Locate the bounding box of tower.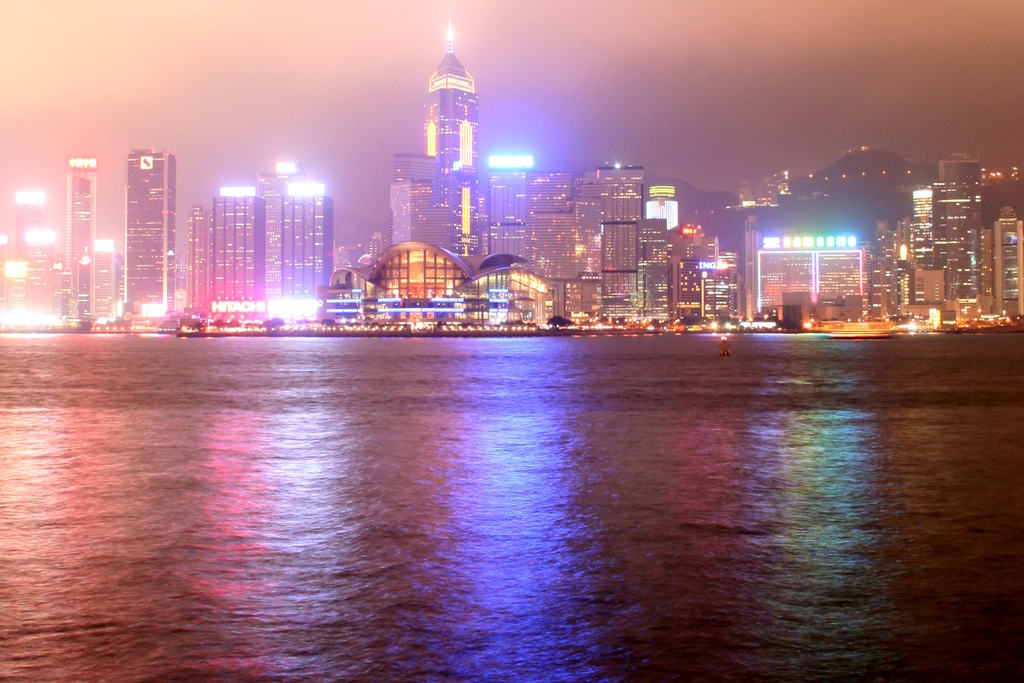
Bounding box: box=[181, 203, 211, 316].
